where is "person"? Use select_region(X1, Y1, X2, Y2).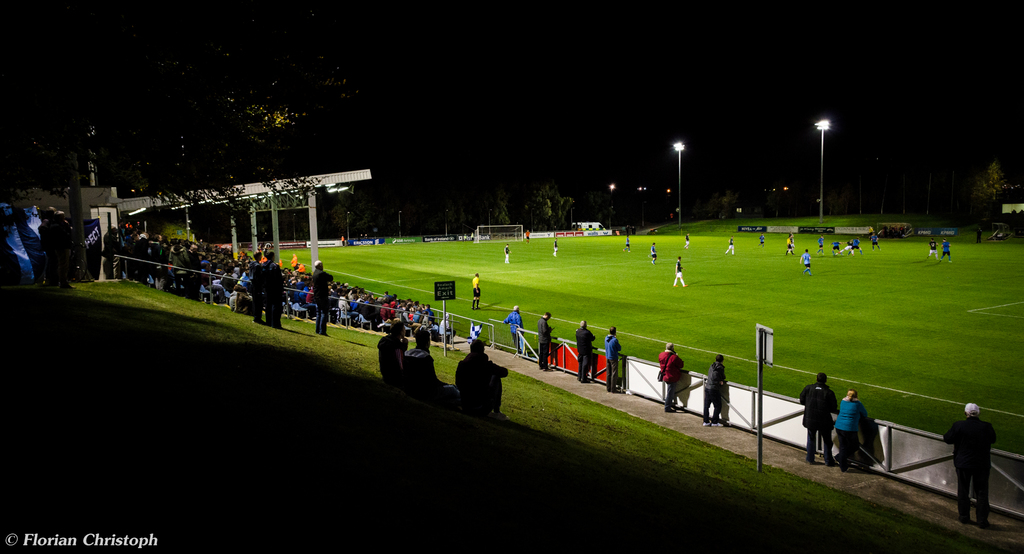
select_region(378, 317, 406, 380).
